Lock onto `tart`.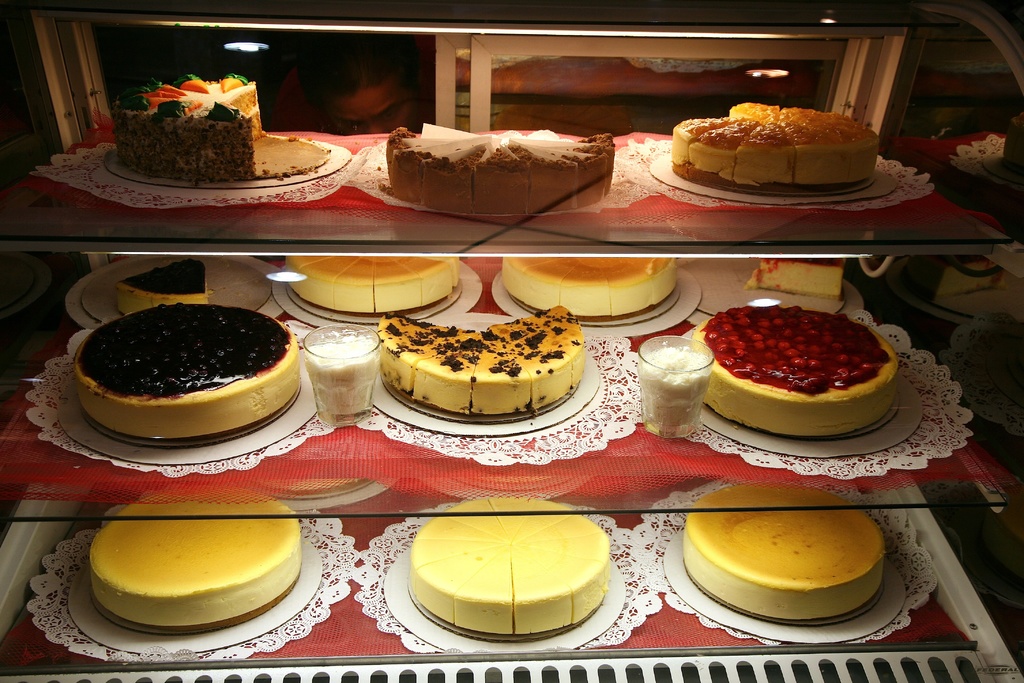
Locked: x1=693 y1=300 x2=902 y2=440.
